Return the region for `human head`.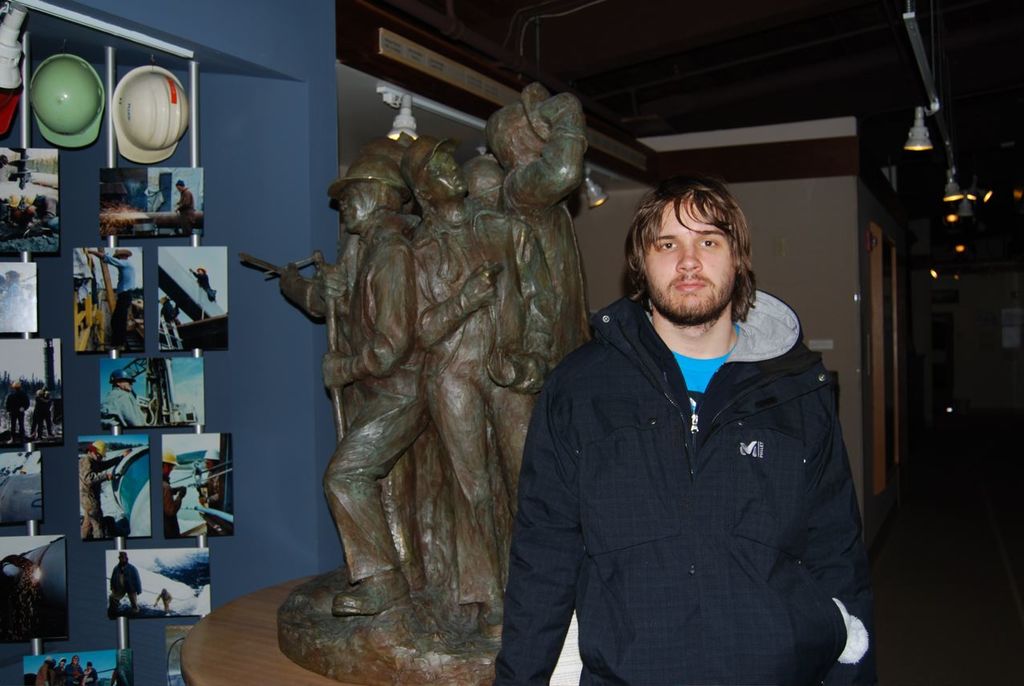
box(401, 135, 471, 207).
